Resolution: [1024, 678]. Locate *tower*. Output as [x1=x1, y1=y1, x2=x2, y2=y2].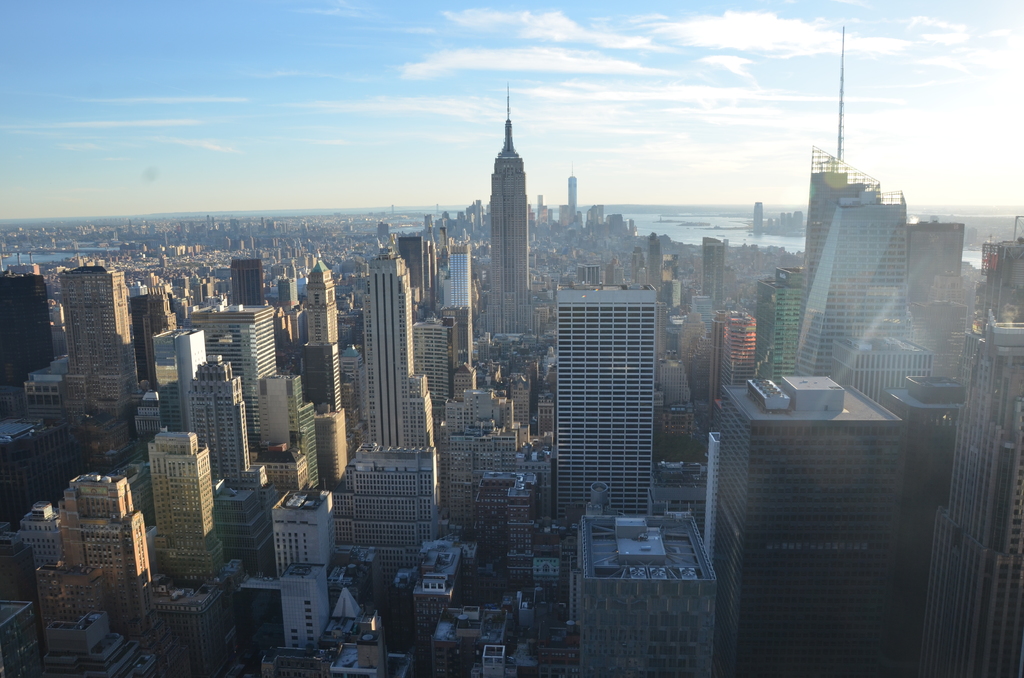
[x1=555, y1=293, x2=661, y2=517].
